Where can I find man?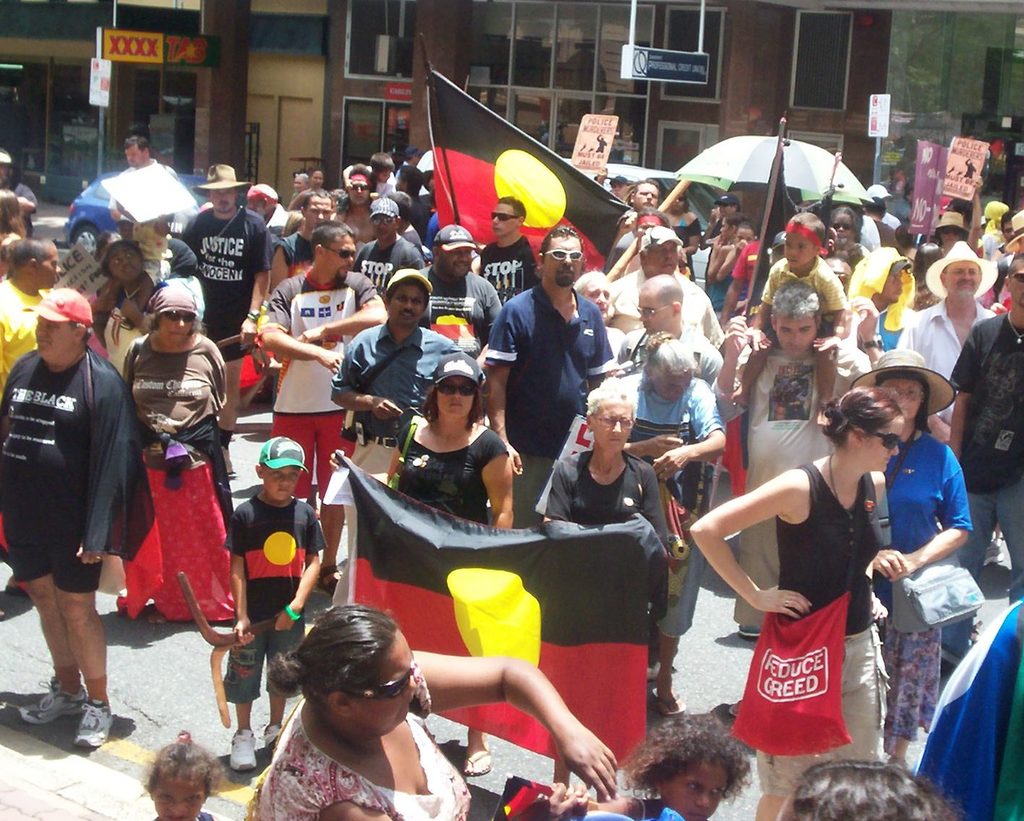
You can find it at locate(894, 235, 997, 385).
